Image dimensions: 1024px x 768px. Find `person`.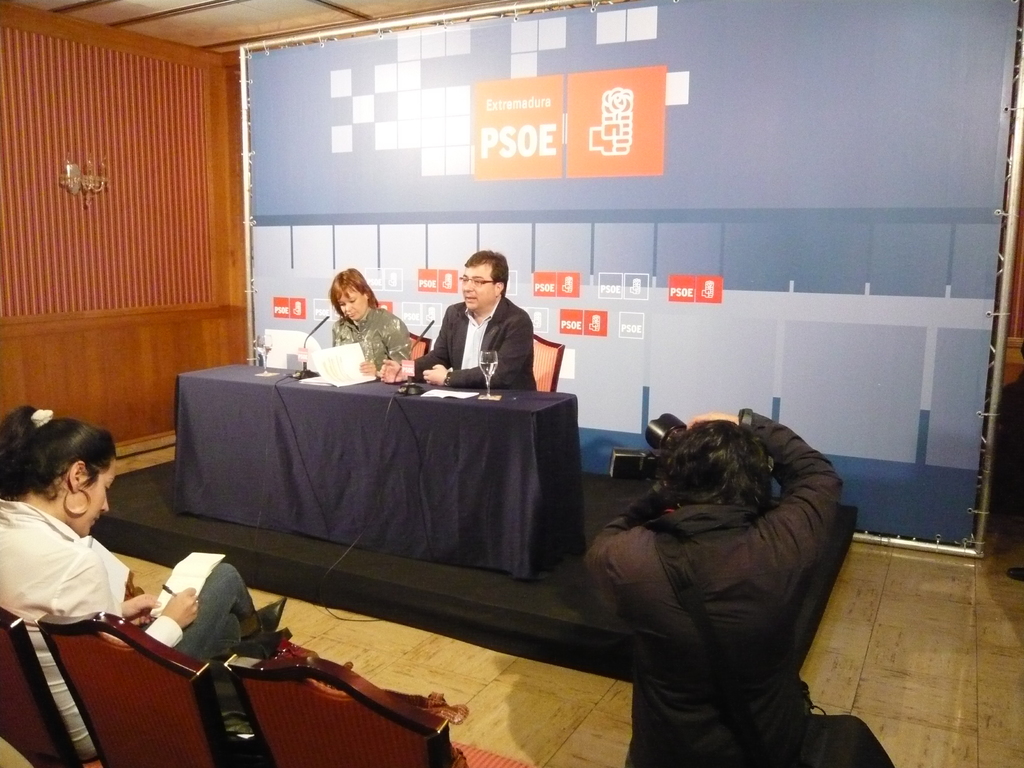
rect(580, 409, 903, 767).
